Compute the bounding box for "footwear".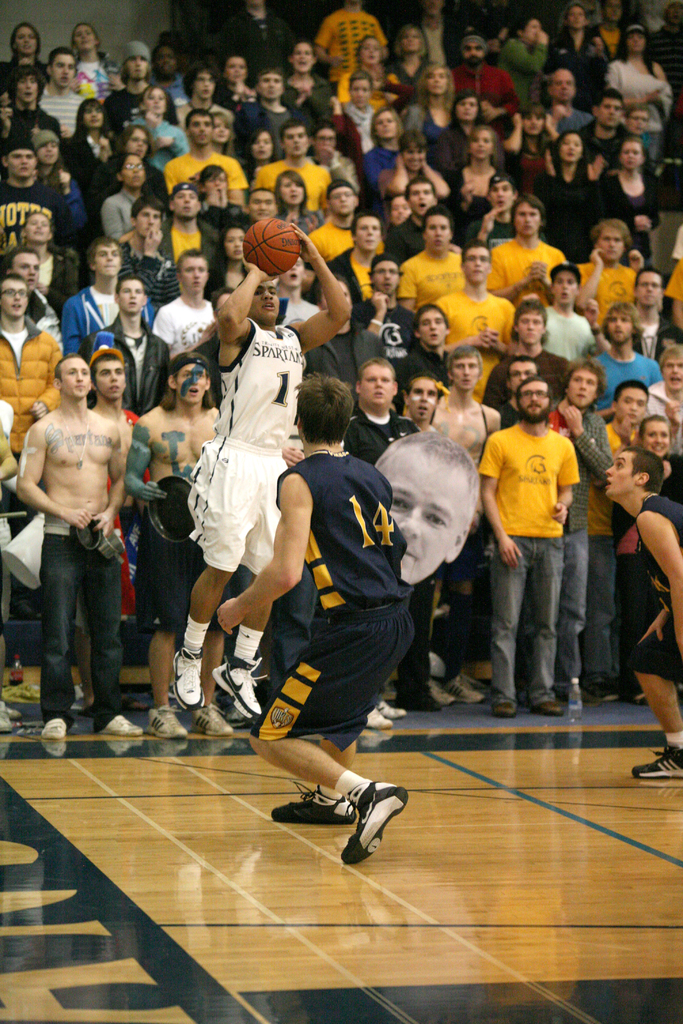
<region>337, 776, 416, 861</region>.
